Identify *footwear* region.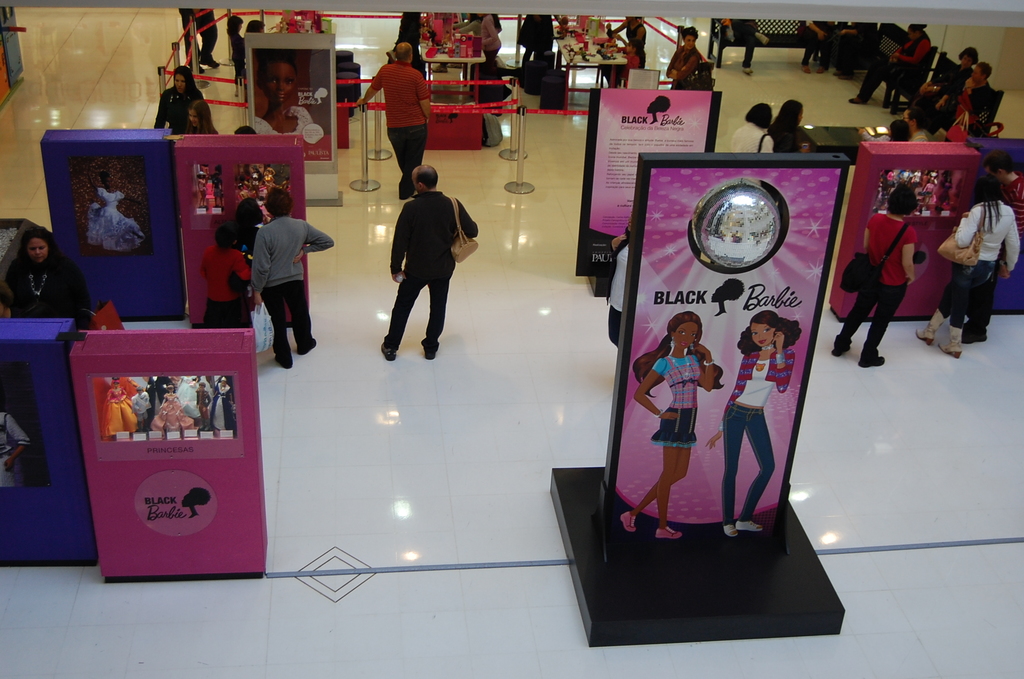
Region: left=738, top=522, right=762, bottom=534.
